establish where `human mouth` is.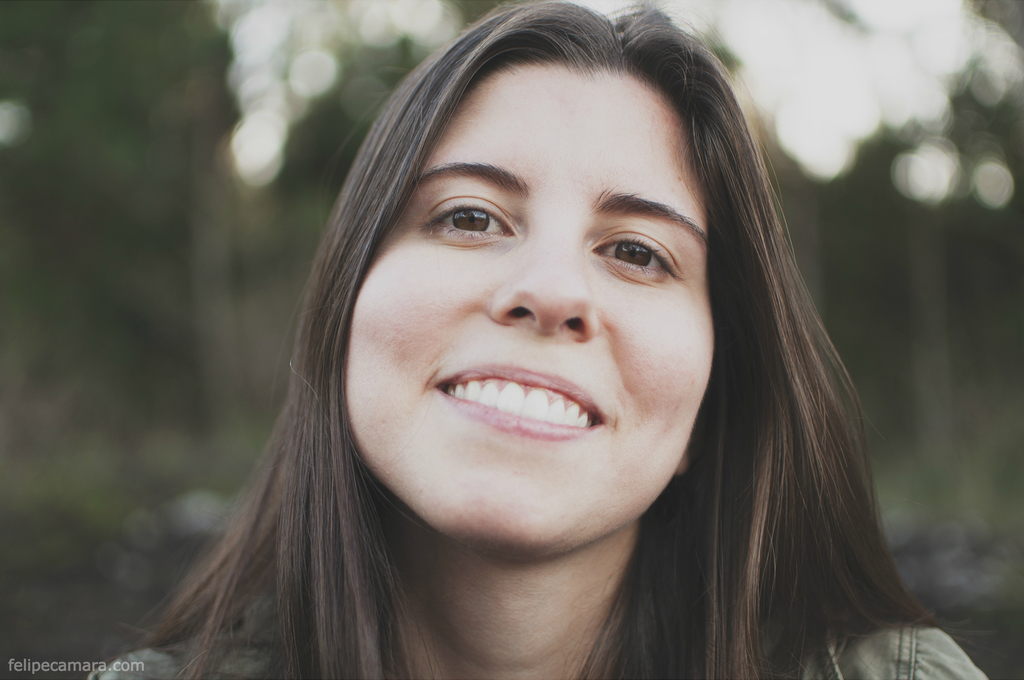
Established at (428,349,611,444).
